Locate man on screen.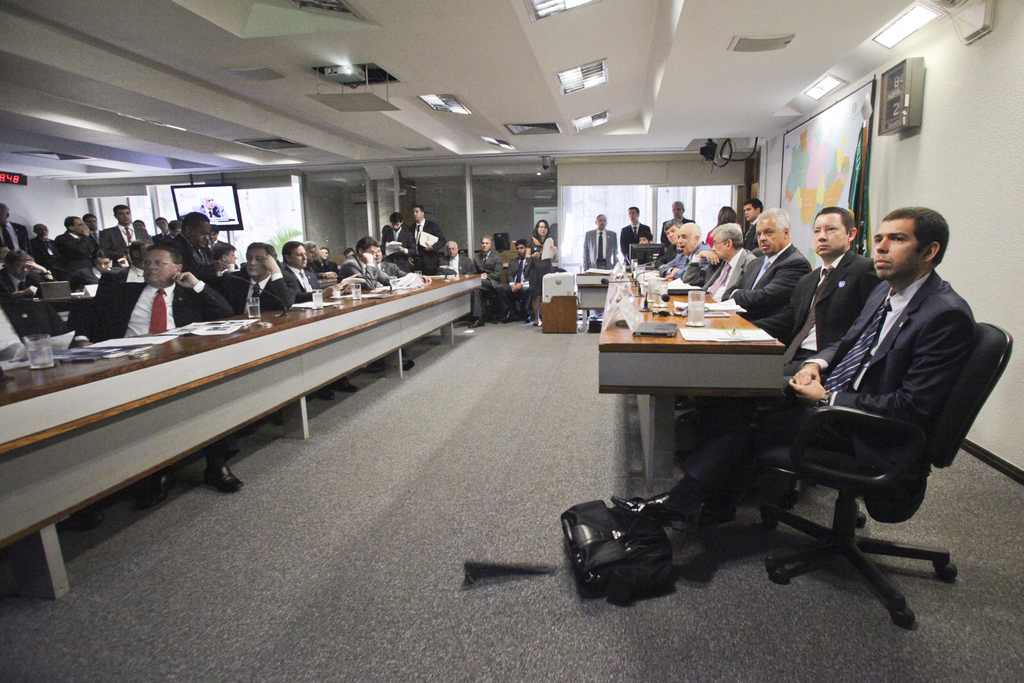
On screen at rect(666, 193, 689, 220).
